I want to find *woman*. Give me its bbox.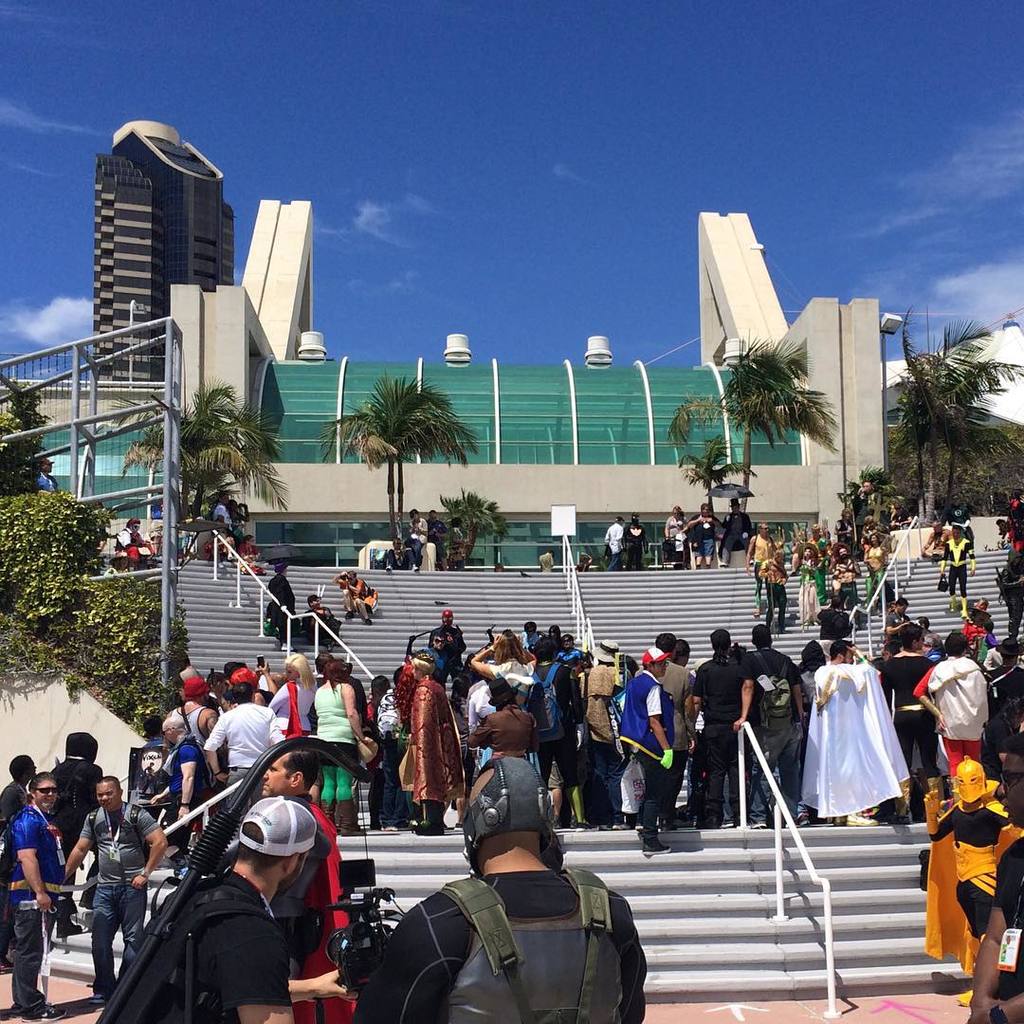
region(448, 519, 466, 568).
